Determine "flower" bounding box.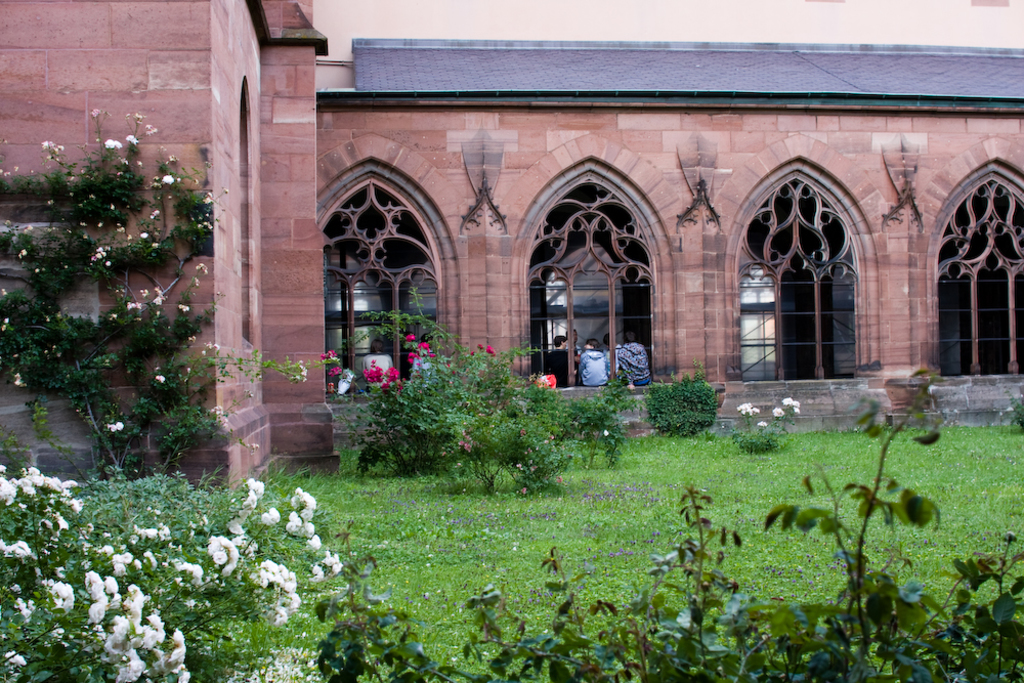
Determined: detection(329, 365, 340, 380).
